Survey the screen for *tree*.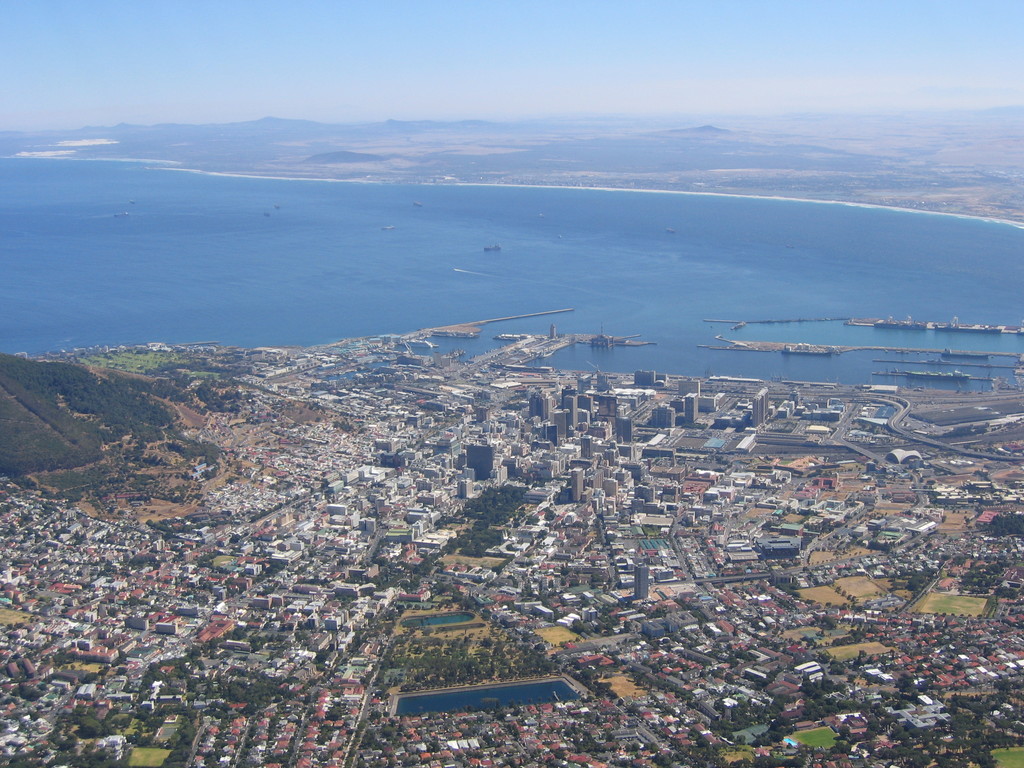
Survey found: <box>556,574,567,588</box>.
